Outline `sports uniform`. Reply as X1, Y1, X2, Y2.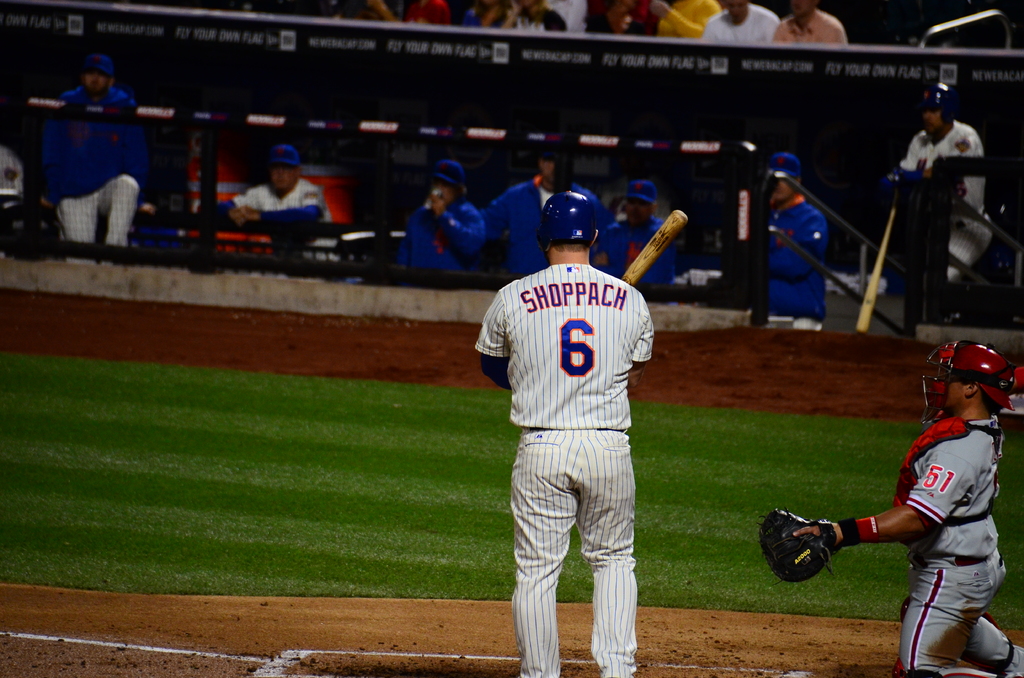
35, 87, 147, 259.
